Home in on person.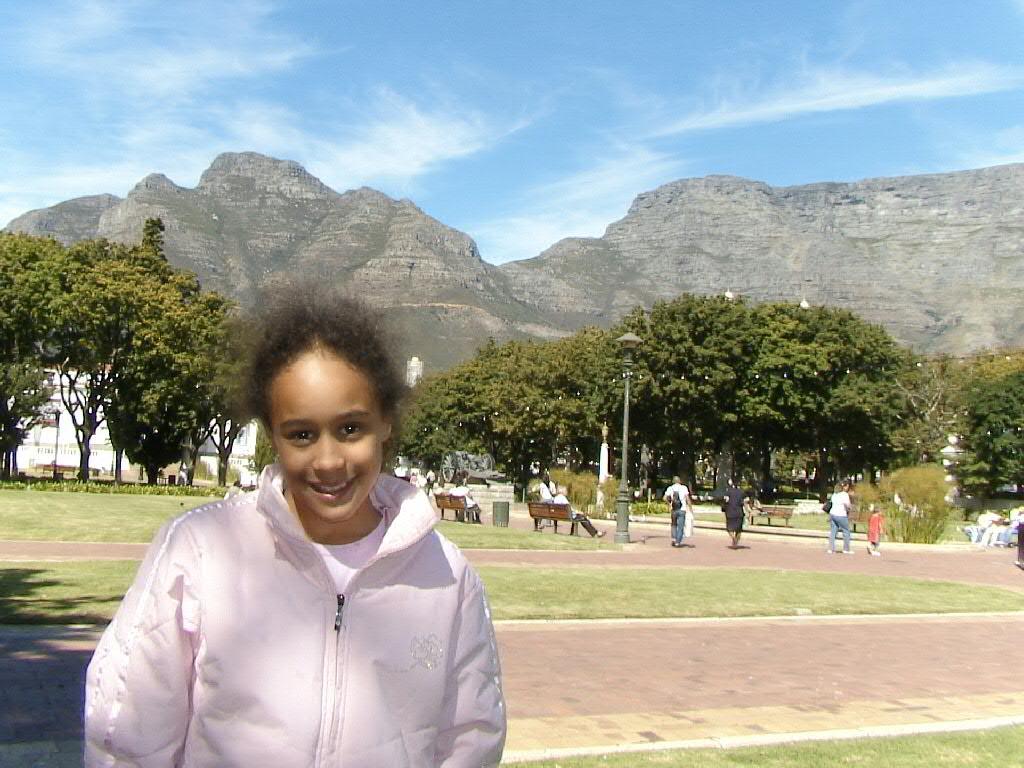
Homed in at x1=655, y1=474, x2=701, y2=550.
